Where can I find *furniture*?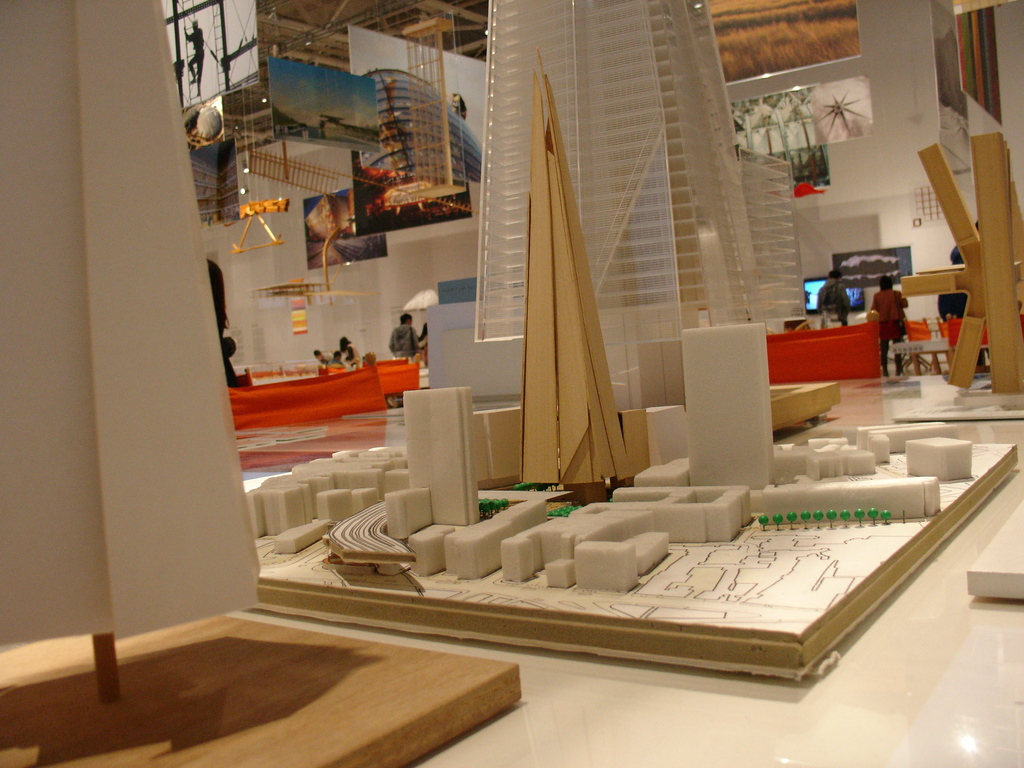
You can find it at 903 314 948 374.
